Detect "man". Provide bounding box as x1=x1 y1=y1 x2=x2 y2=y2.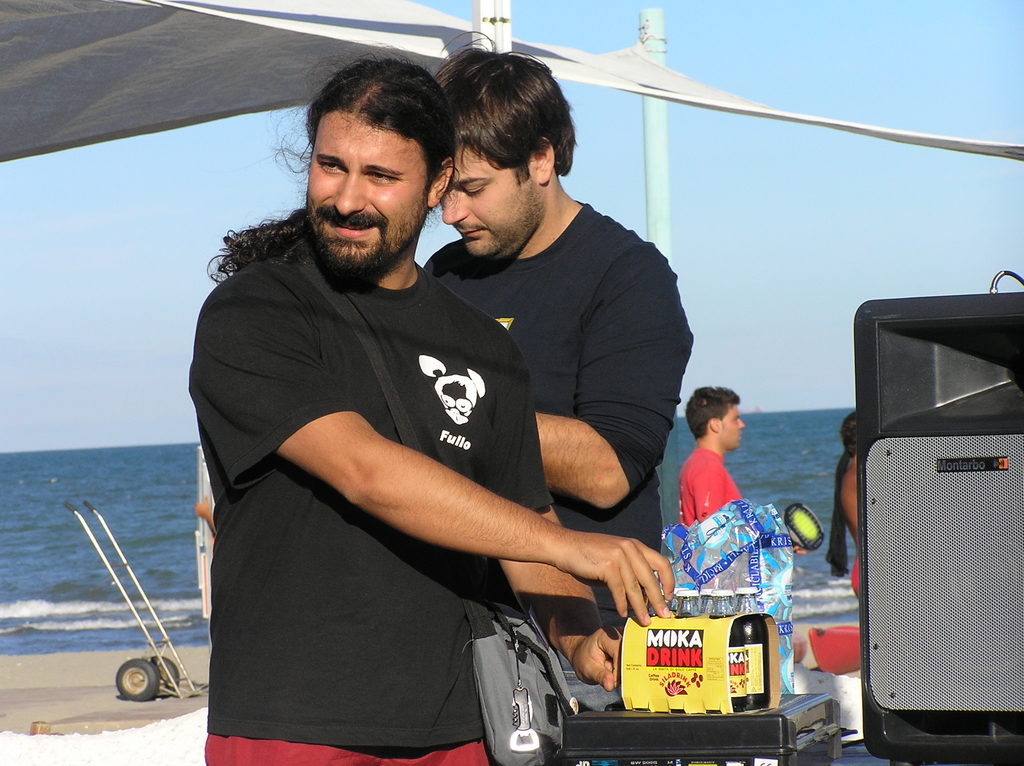
x1=184 y1=41 x2=669 y2=765.
